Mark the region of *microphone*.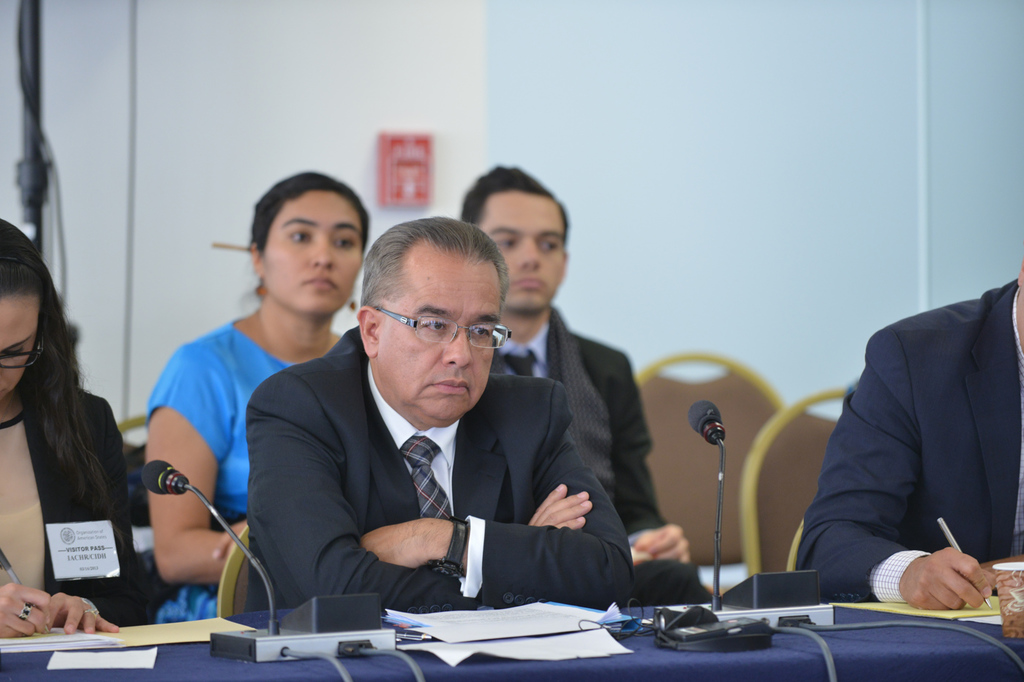
Region: Rect(141, 455, 279, 635).
